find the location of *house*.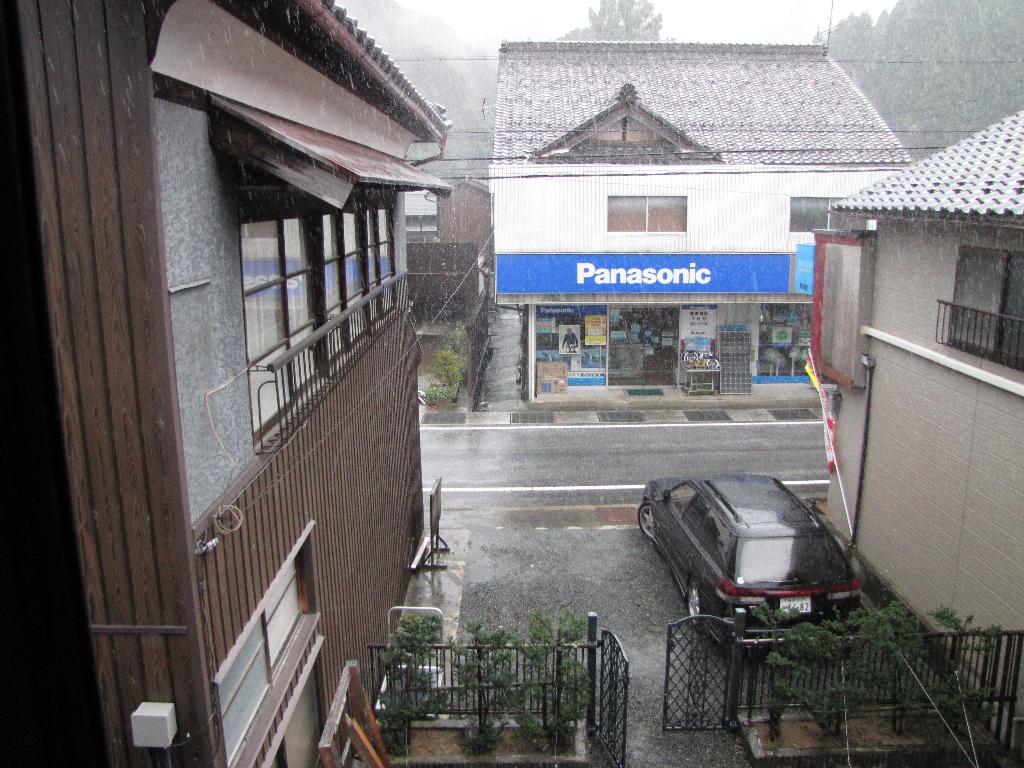
Location: 405, 127, 494, 335.
